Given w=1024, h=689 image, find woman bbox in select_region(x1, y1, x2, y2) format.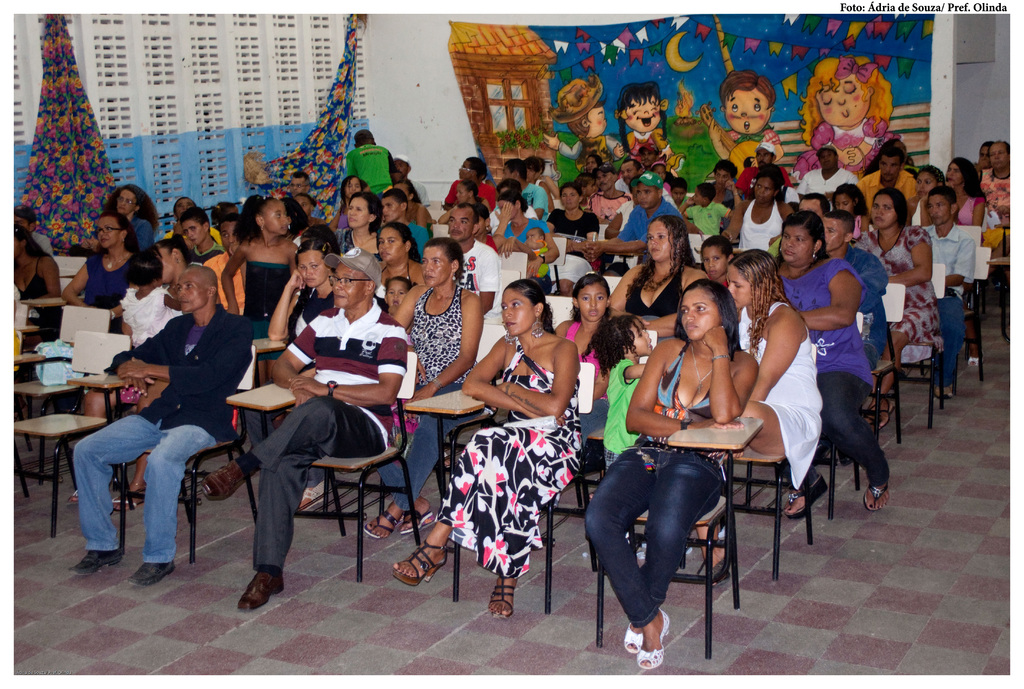
select_region(770, 211, 890, 519).
